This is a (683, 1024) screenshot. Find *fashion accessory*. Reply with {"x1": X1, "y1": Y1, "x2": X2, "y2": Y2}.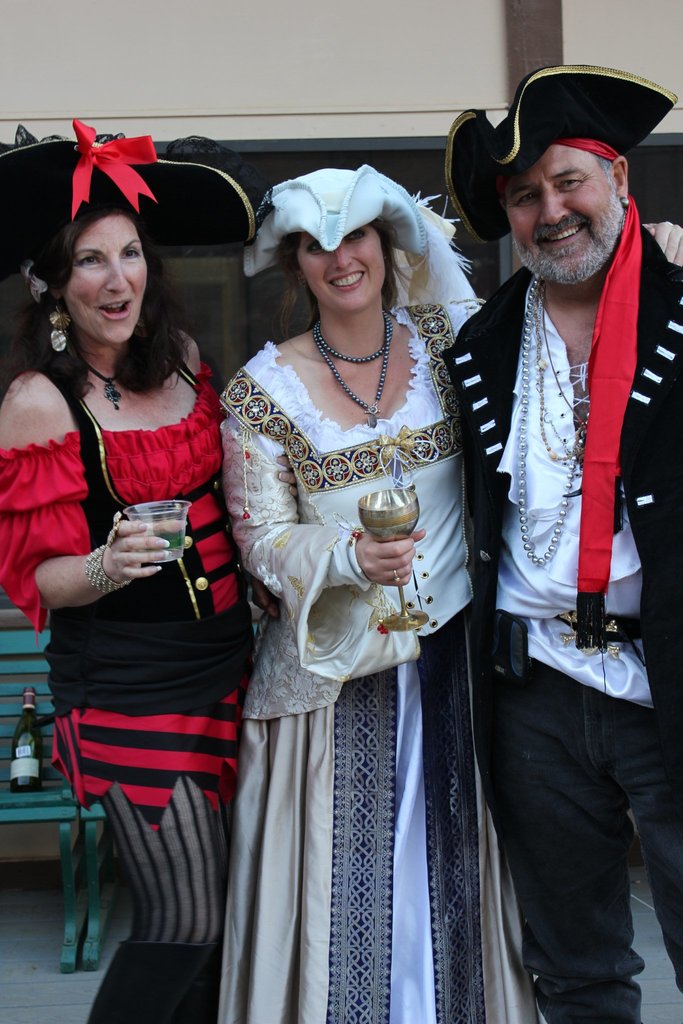
{"x1": 45, "y1": 297, "x2": 74, "y2": 354}.
